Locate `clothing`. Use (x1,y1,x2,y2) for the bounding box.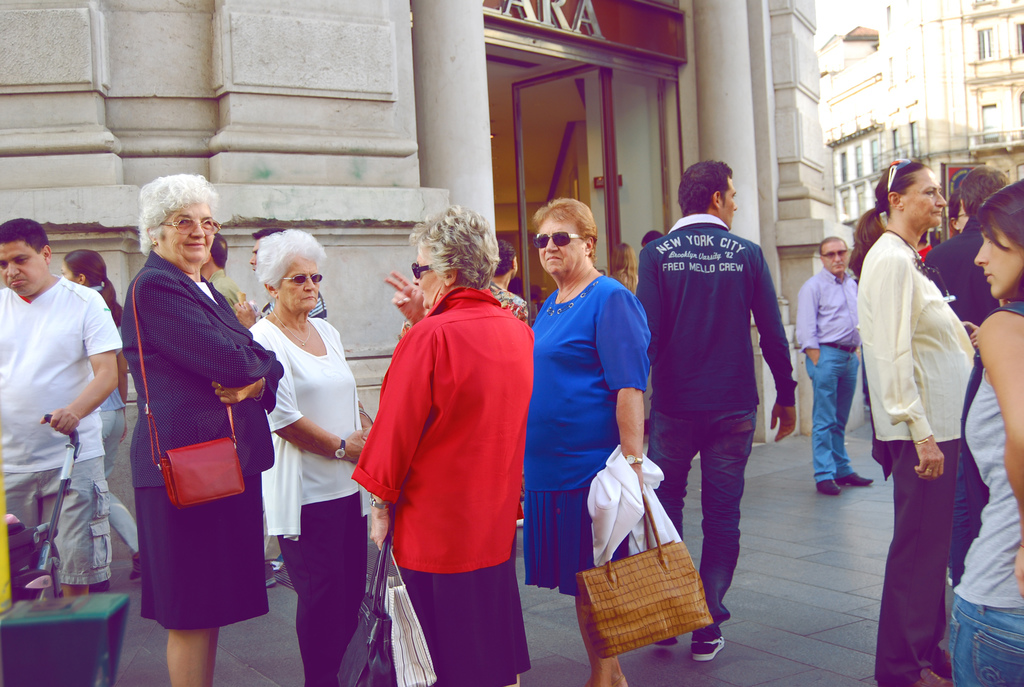
(857,230,979,446).
